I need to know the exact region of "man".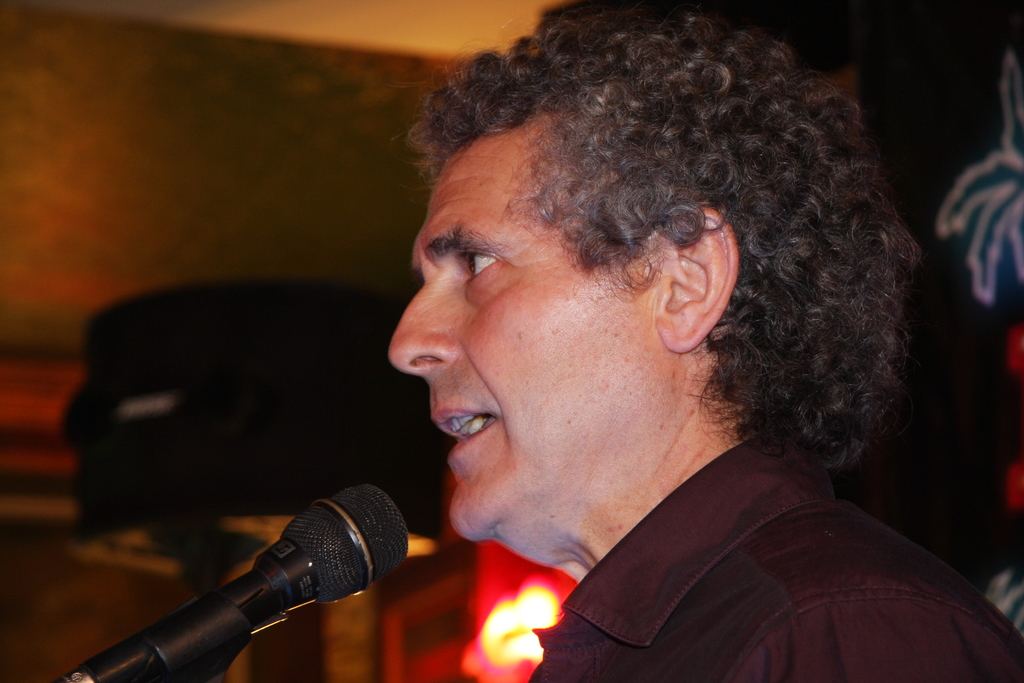
Region: crop(225, 21, 1018, 682).
